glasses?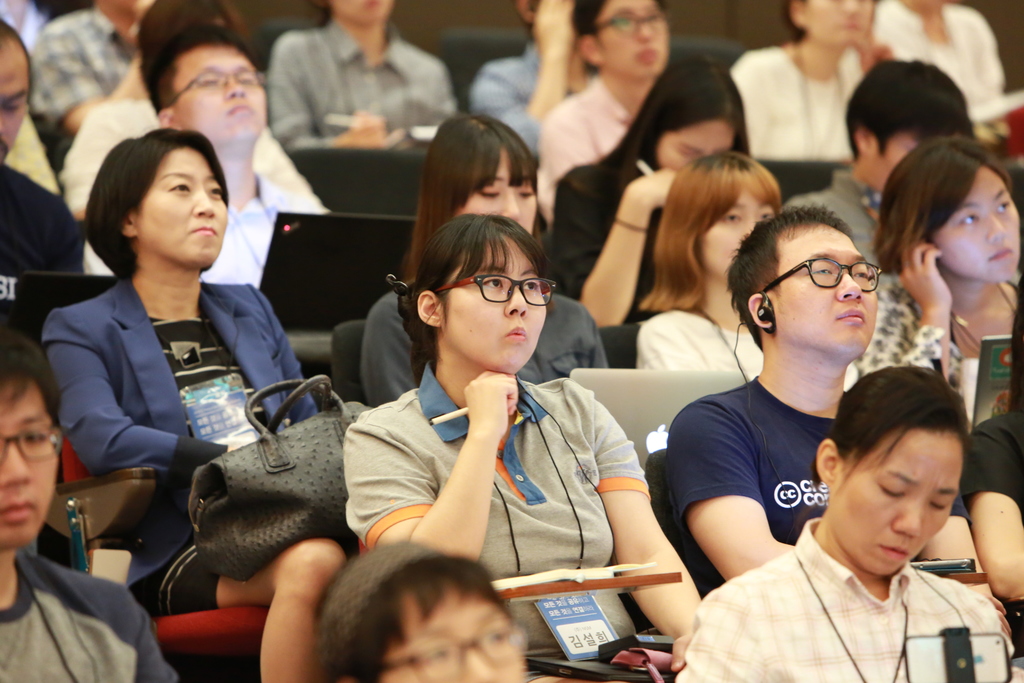
764, 256, 900, 306
